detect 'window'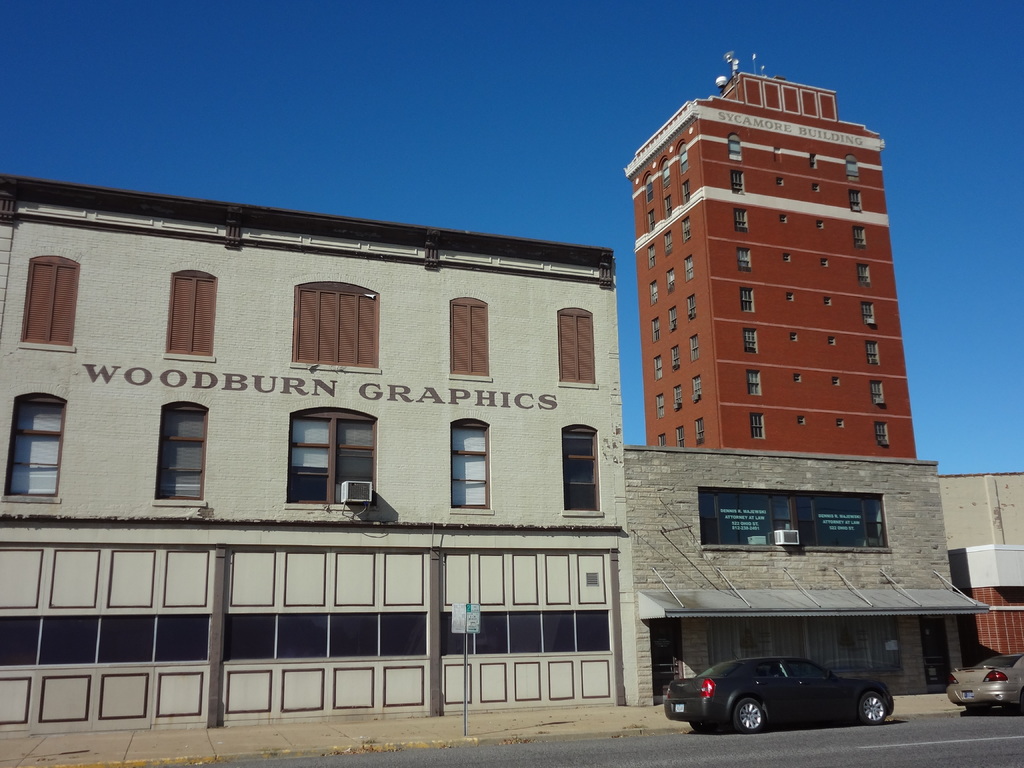
BBox(652, 353, 662, 382)
